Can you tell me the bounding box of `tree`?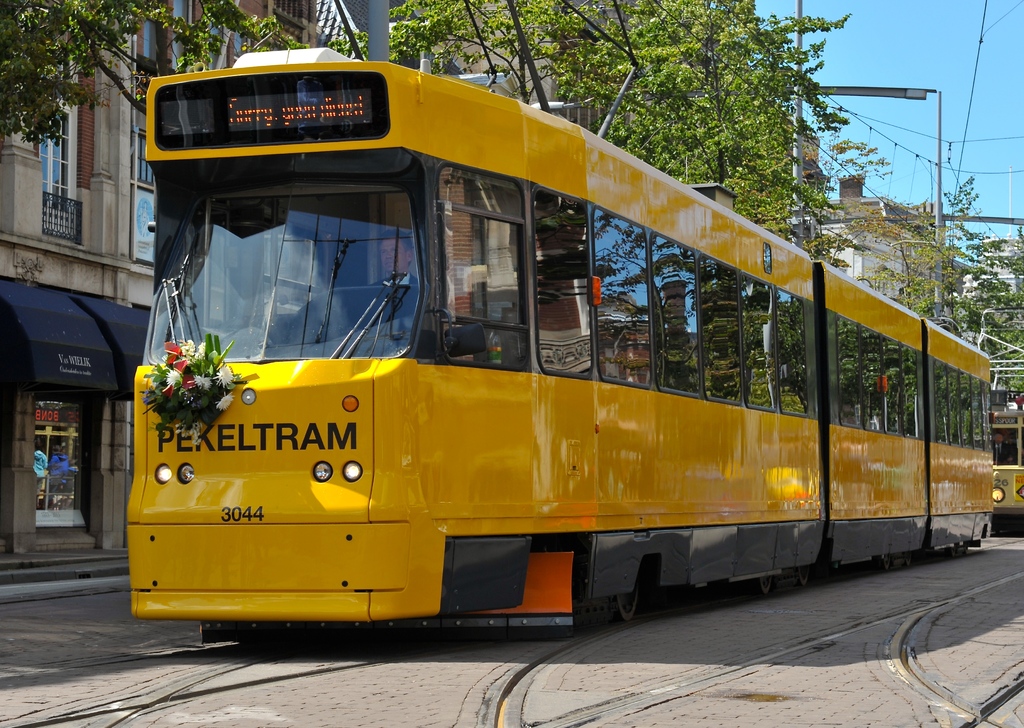
x1=0 y1=0 x2=842 y2=232.
